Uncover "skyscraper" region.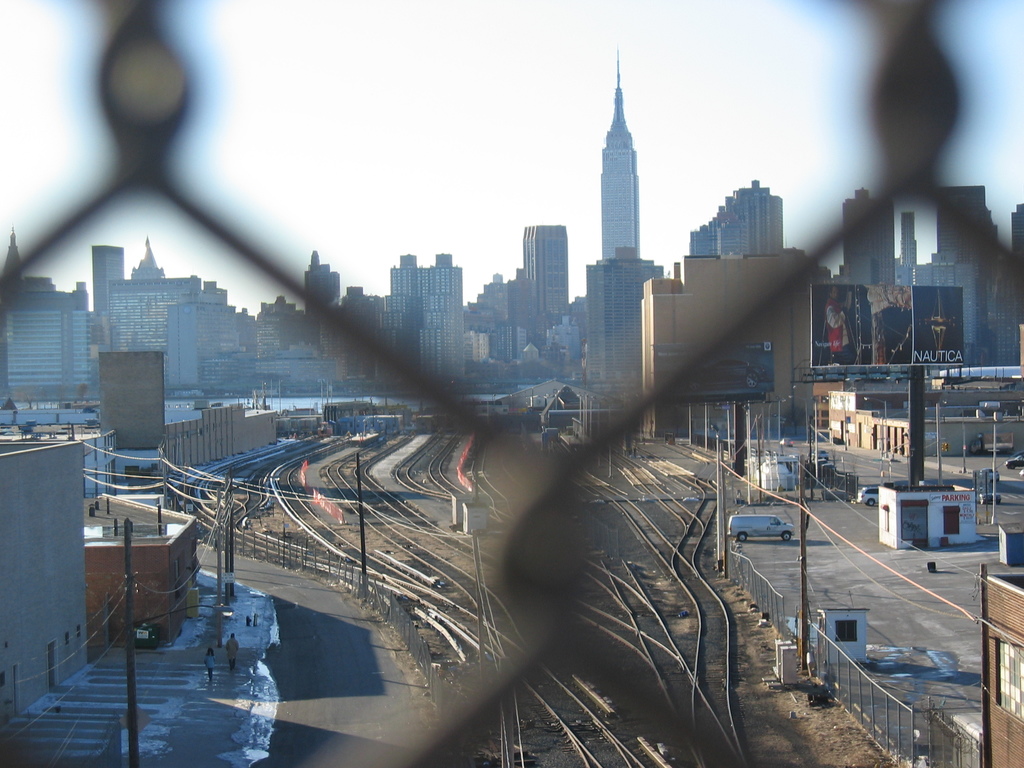
Uncovered: 419:252:468:386.
